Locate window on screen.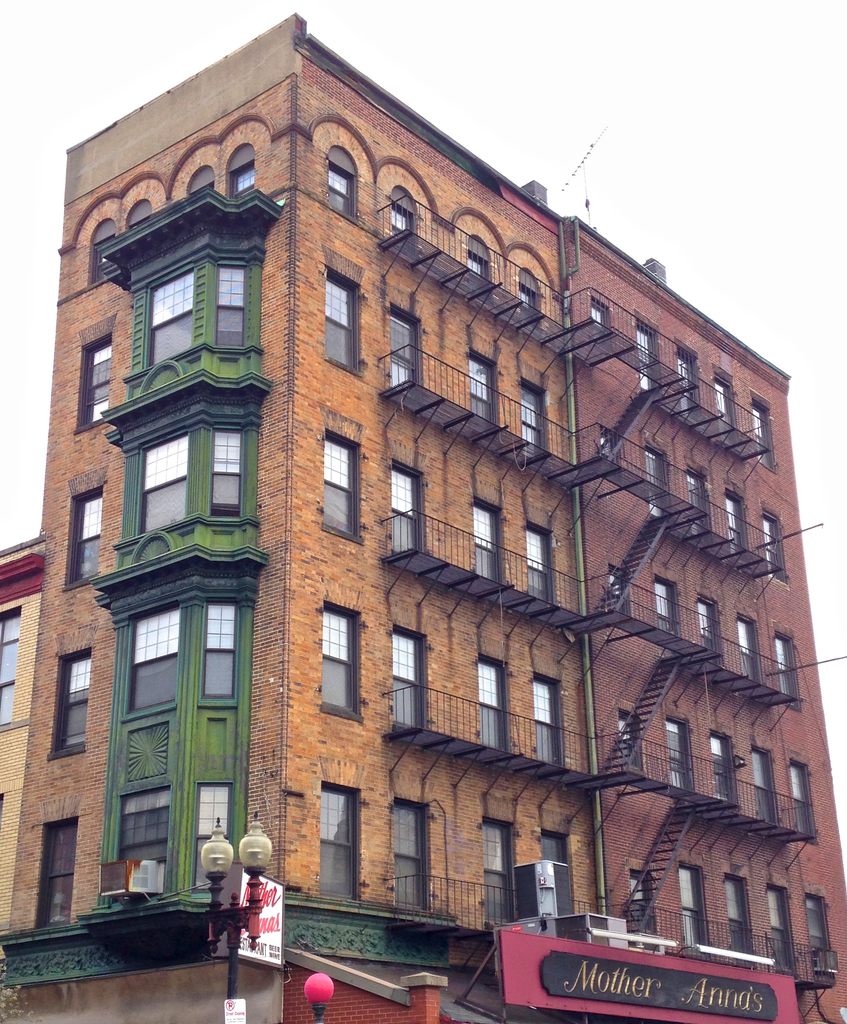
On screen at <region>192, 171, 217, 197</region>.
